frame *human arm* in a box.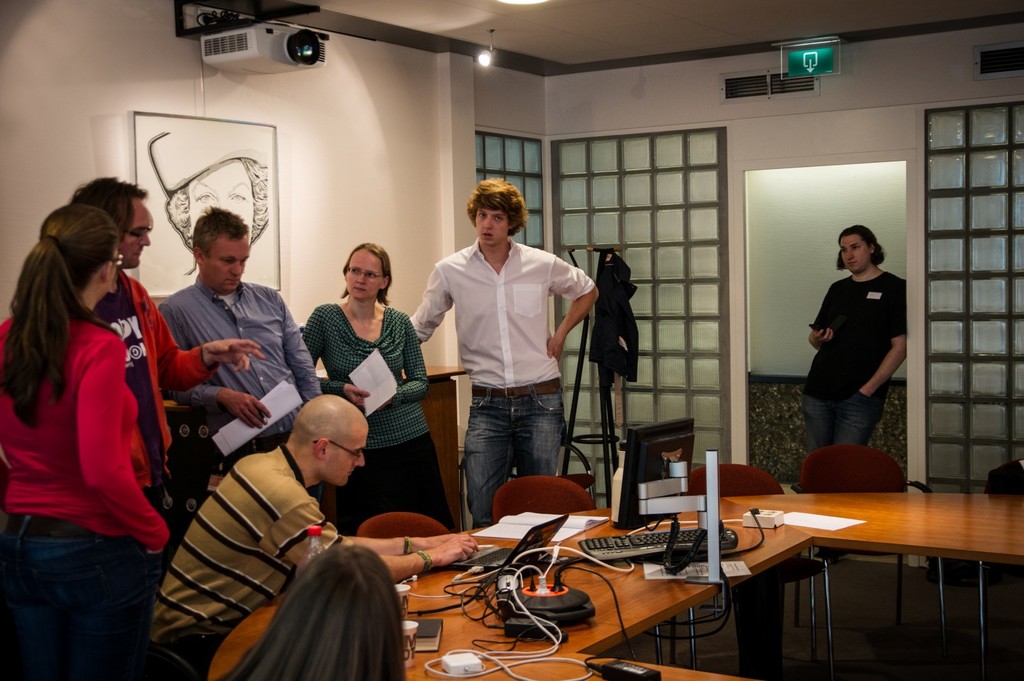
{"x1": 403, "y1": 257, "x2": 458, "y2": 344}.
